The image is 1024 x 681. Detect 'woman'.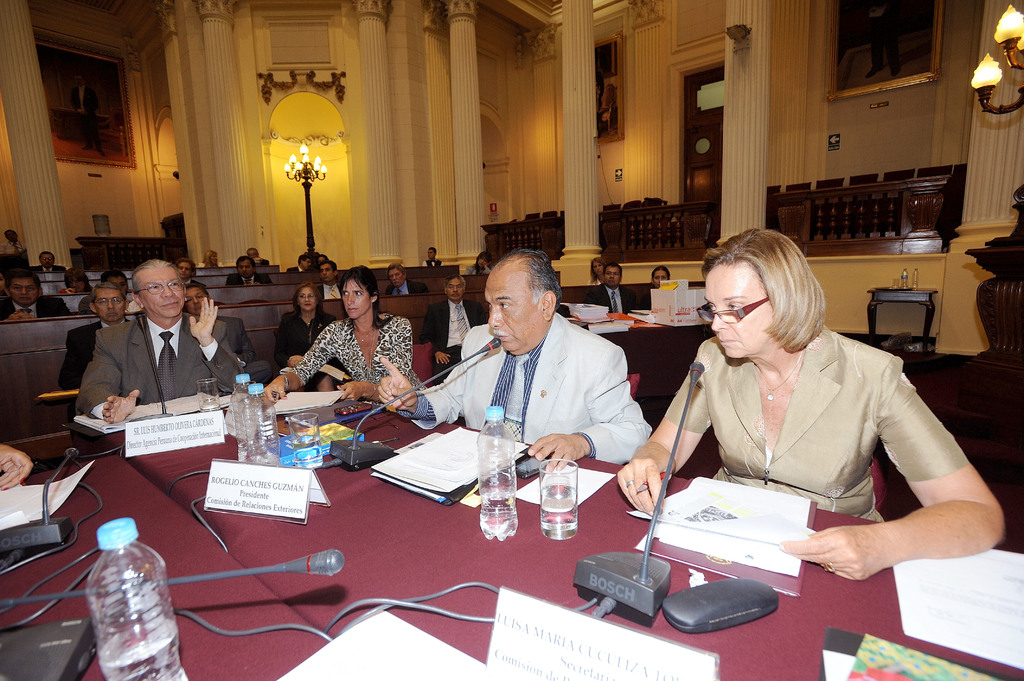
Detection: (641,225,970,600).
